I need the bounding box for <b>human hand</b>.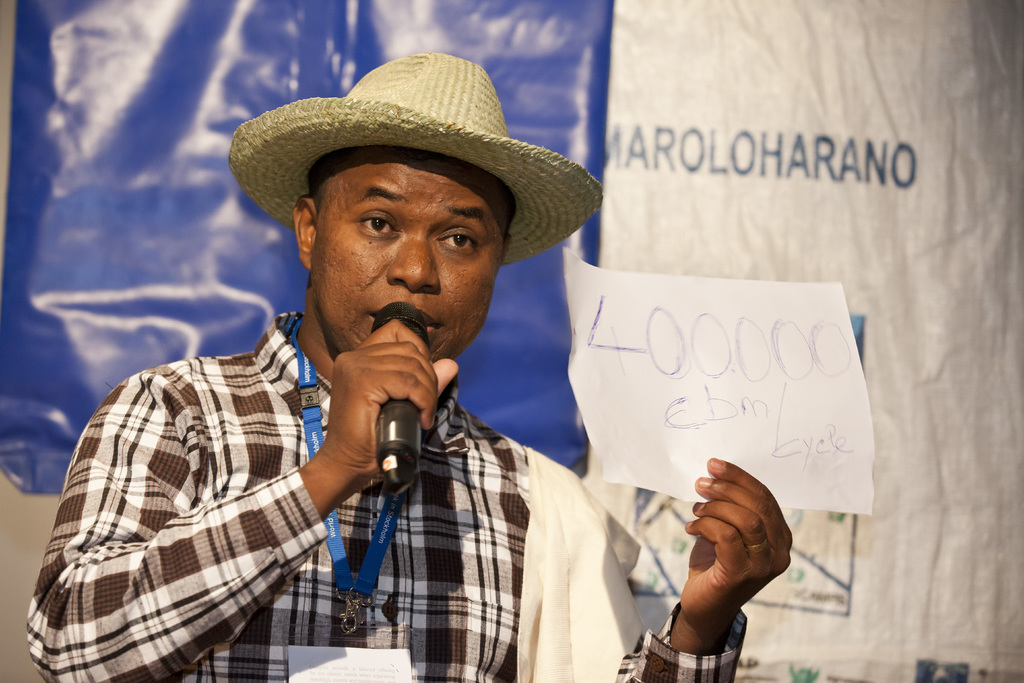
Here it is: {"left": 321, "top": 318, "right": 460, "bottom": 488}.
